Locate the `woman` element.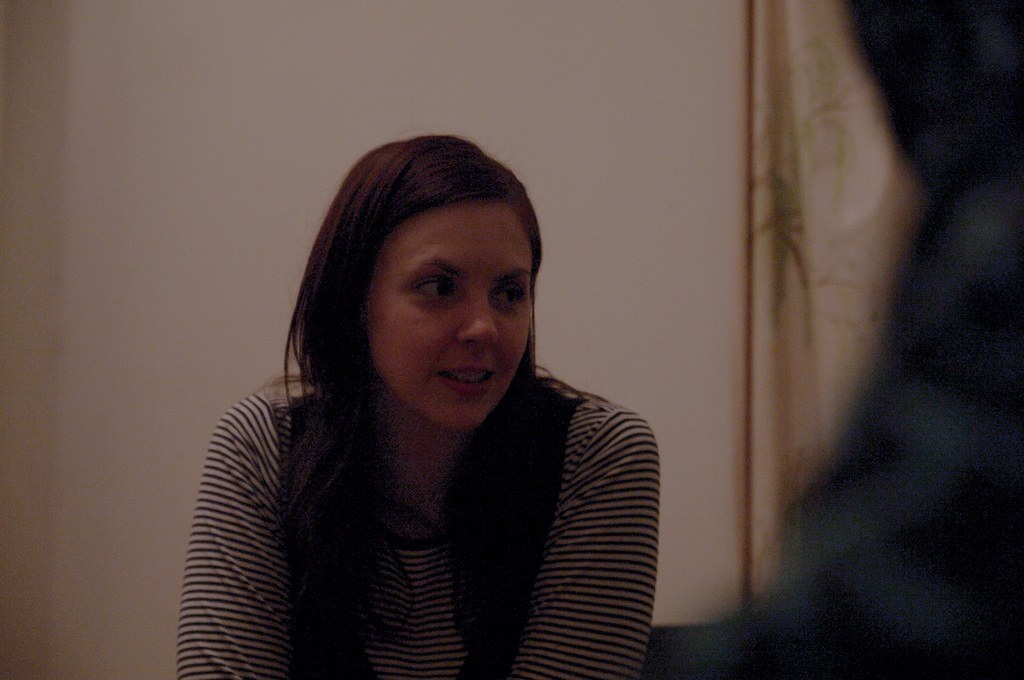
Element bbox: [left=161, top=130, right=682, bottom=675].
